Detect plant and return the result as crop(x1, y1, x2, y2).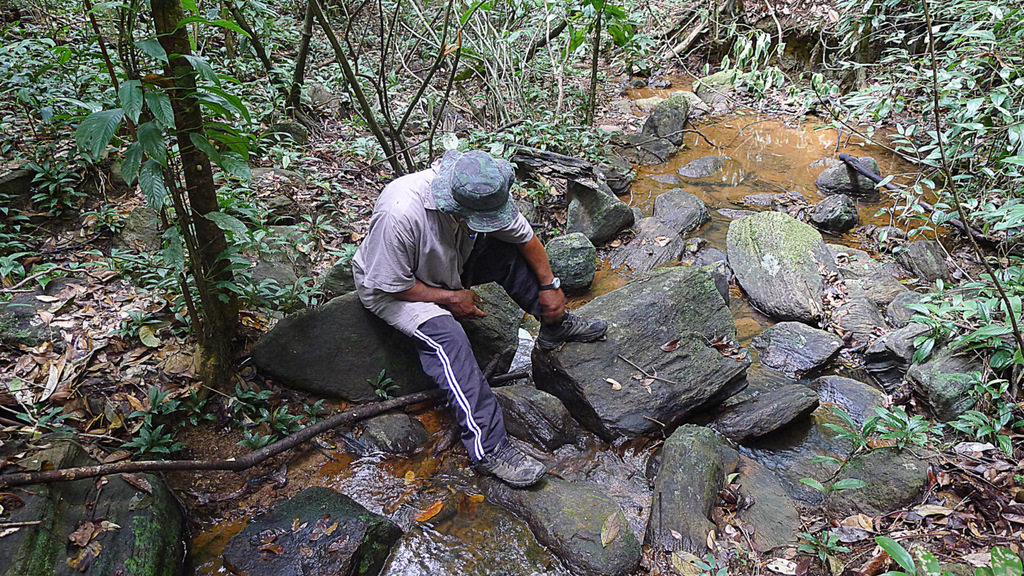
crop(227, 382, 273, 417).
